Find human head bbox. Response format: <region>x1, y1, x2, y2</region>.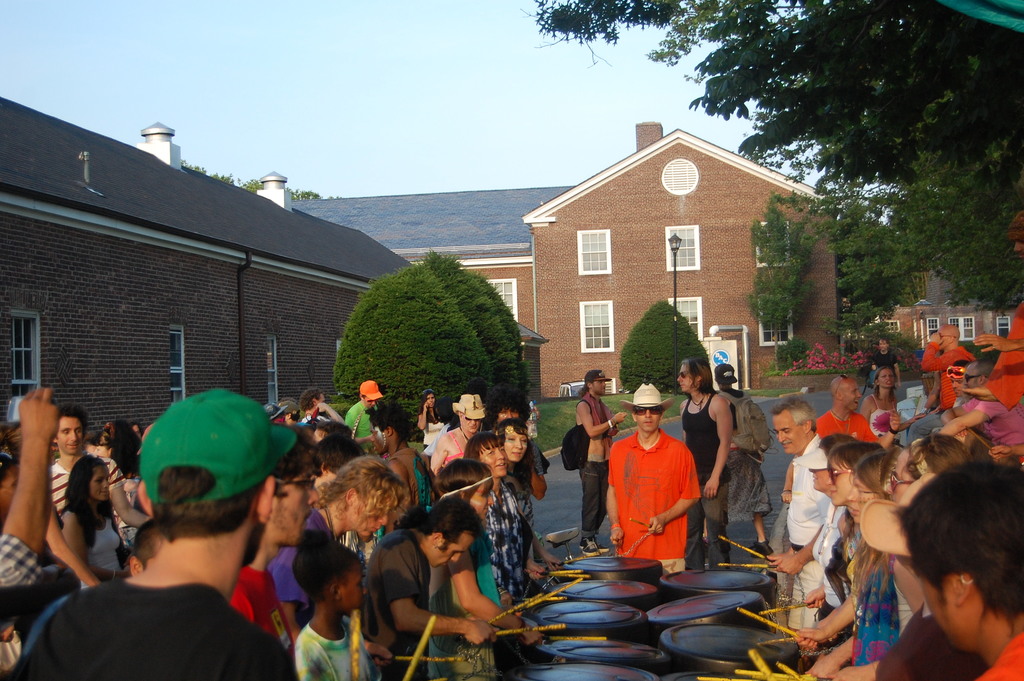
<region>409, 494, 475, 573</region>.
